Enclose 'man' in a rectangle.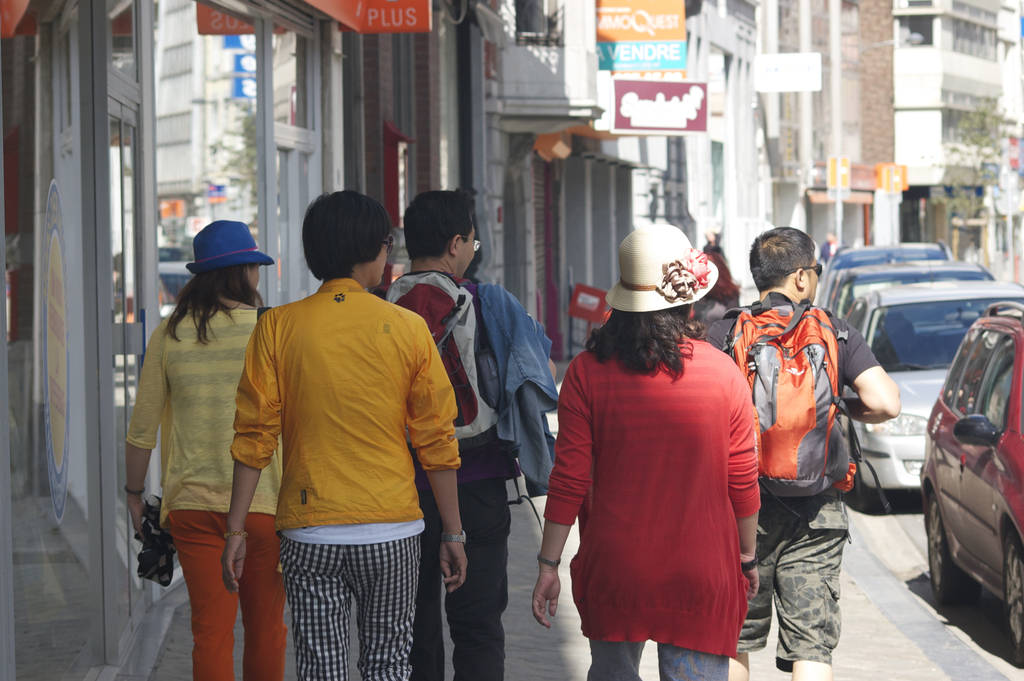
x1=697 y1=213 x2=903 y2=680.
